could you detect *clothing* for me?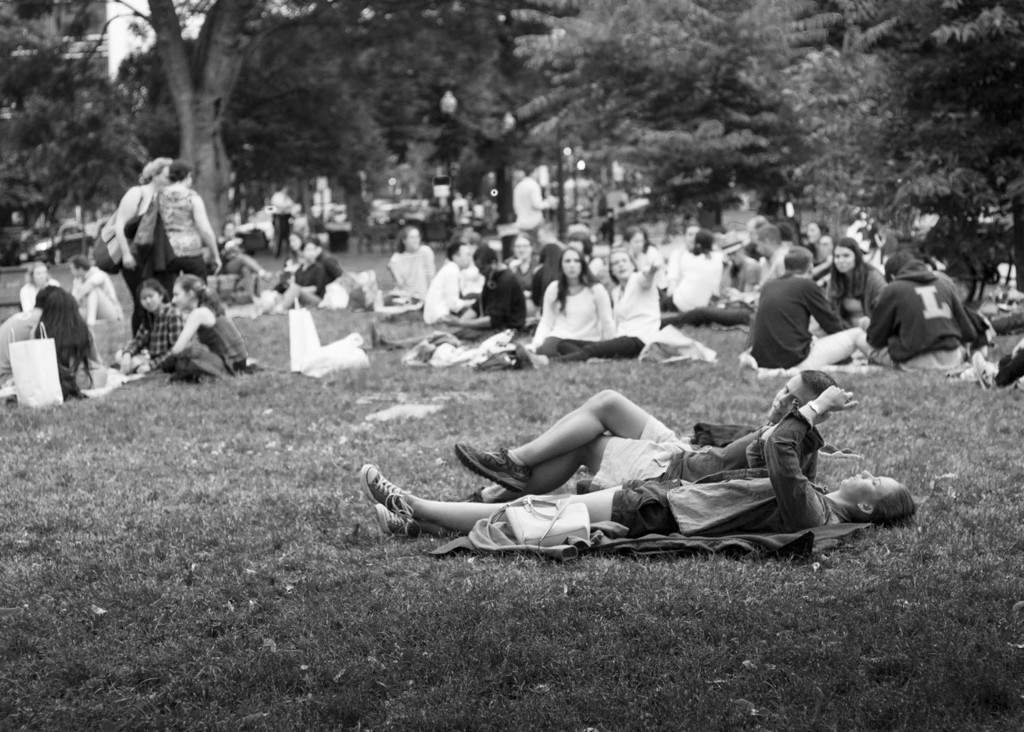
Detection result: [x1=758, y1=256, x2=858, y2=371].
